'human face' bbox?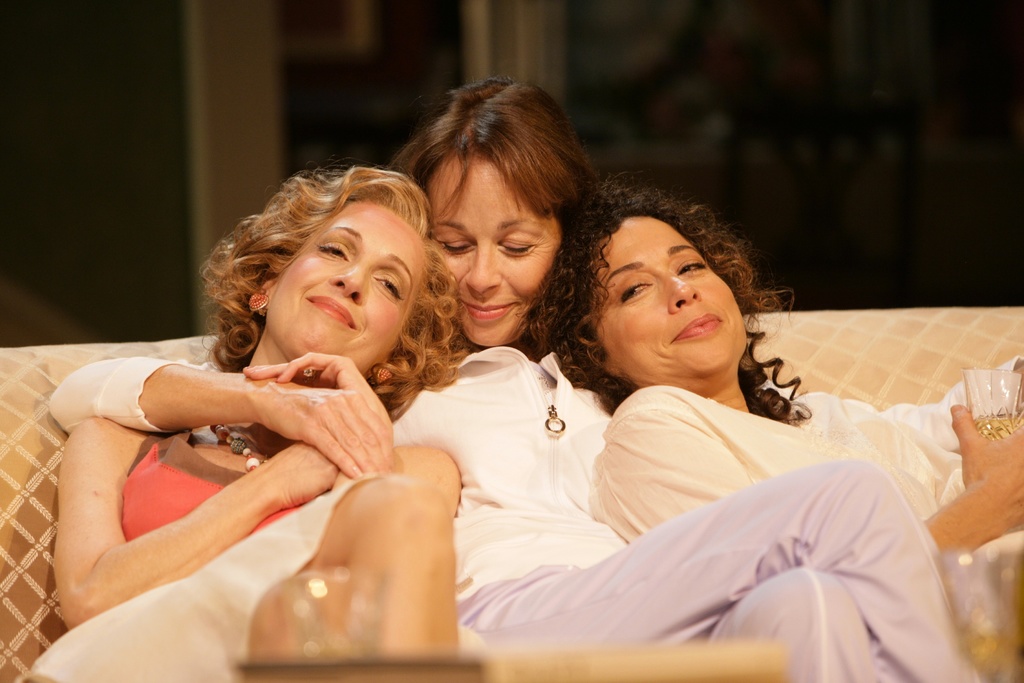
box(590, 217, 744, 383)
